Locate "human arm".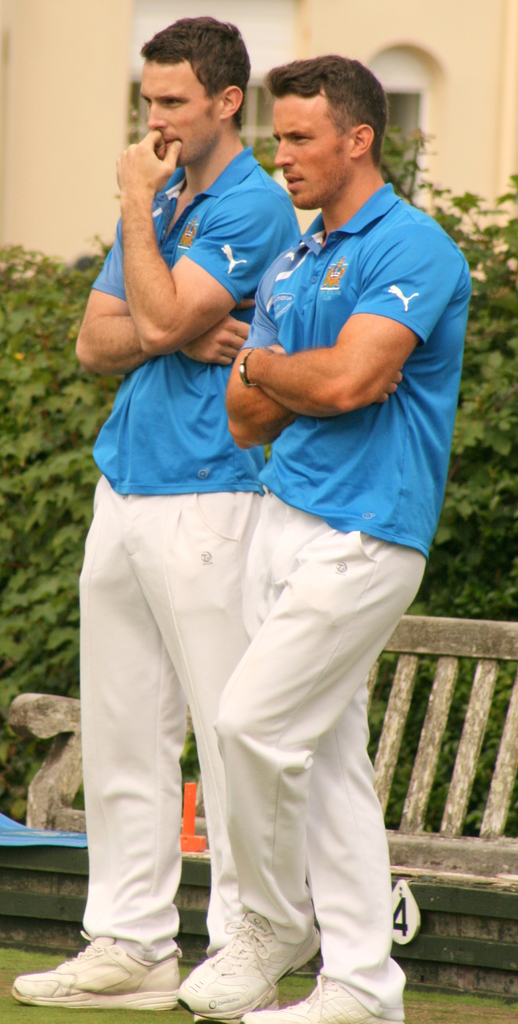
Bounding box: [left=70, top=233, right=245, bottom=378].
